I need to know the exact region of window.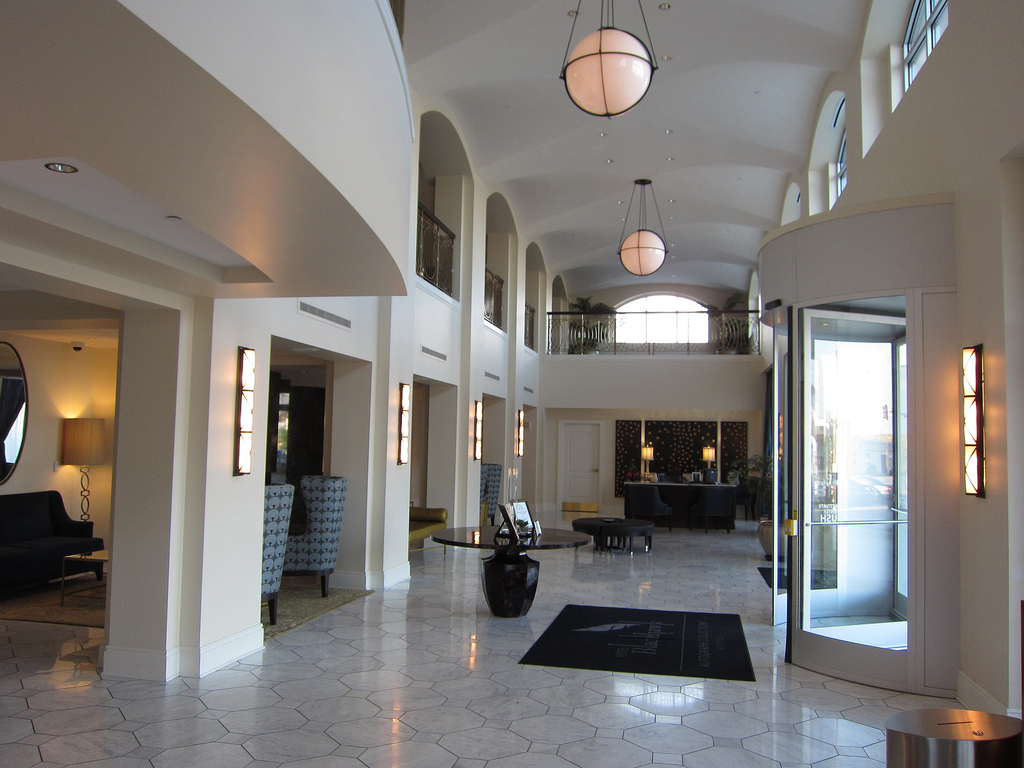
Region: {"x1": 894, "y1": 0, "x2": 954, "y2": 89}.
